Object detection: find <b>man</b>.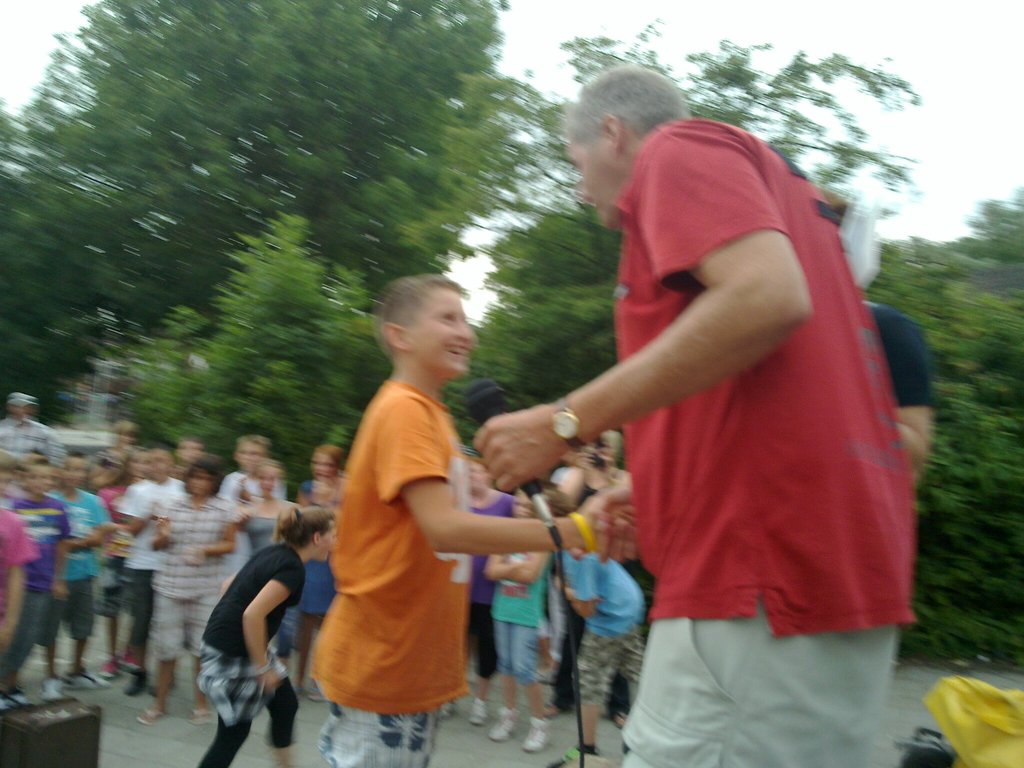
bbox(491, 57, 927, 751).
